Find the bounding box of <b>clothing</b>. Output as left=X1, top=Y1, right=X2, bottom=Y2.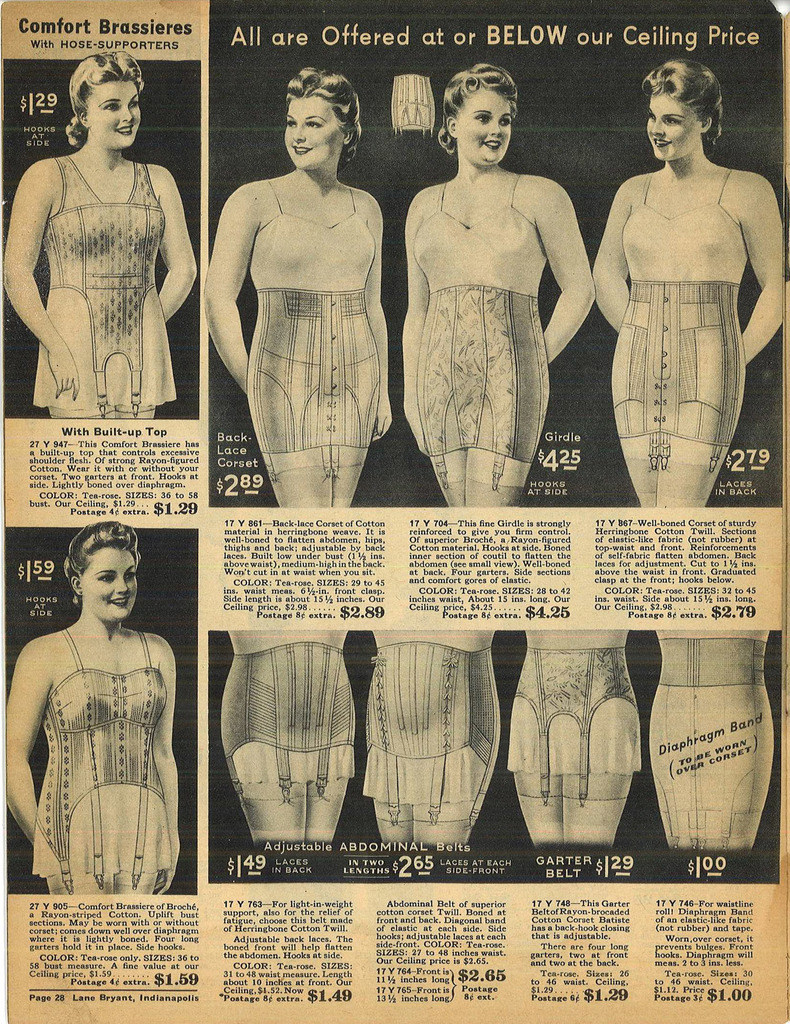
left=223, top=635, right=362, bottom=804.
